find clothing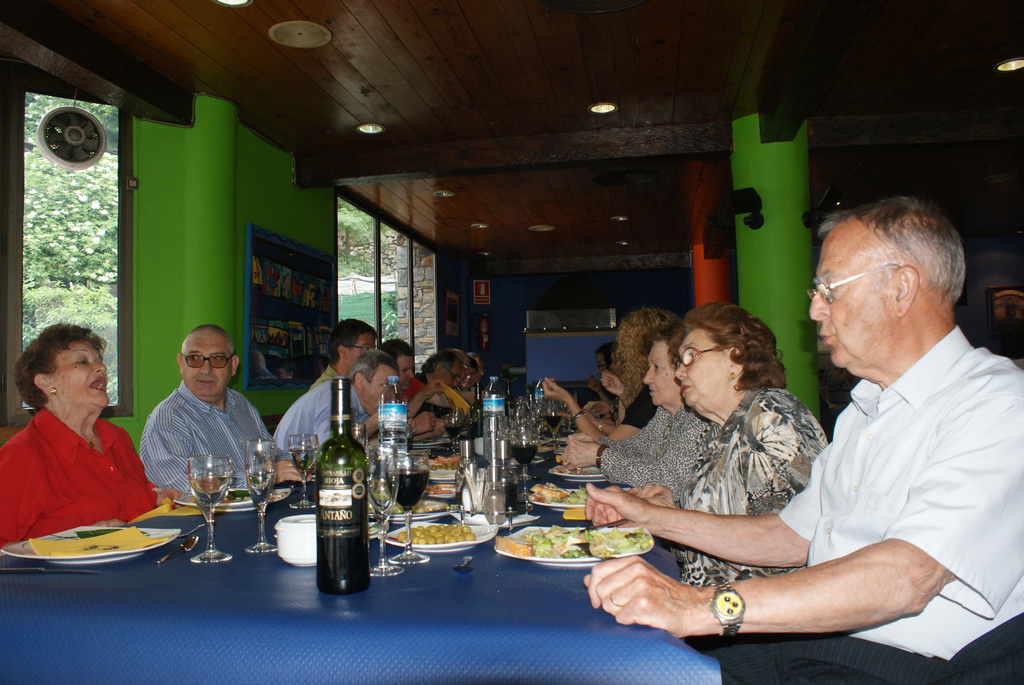
region(6, 396, 156, 574)
